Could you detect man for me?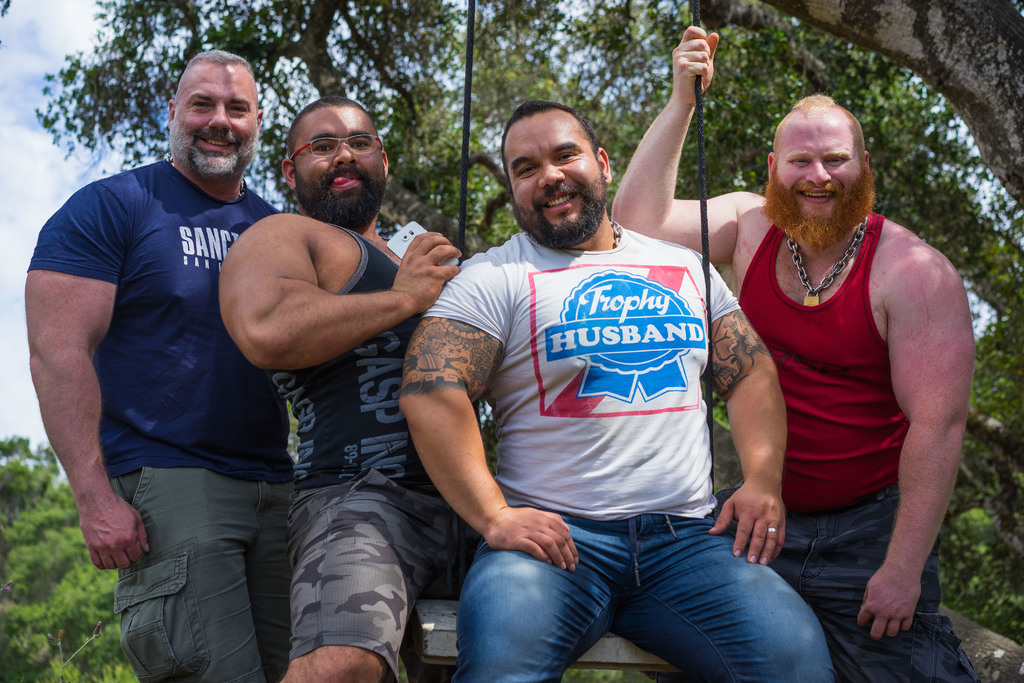
Detection result: box=[393, 97, 835, 678].
